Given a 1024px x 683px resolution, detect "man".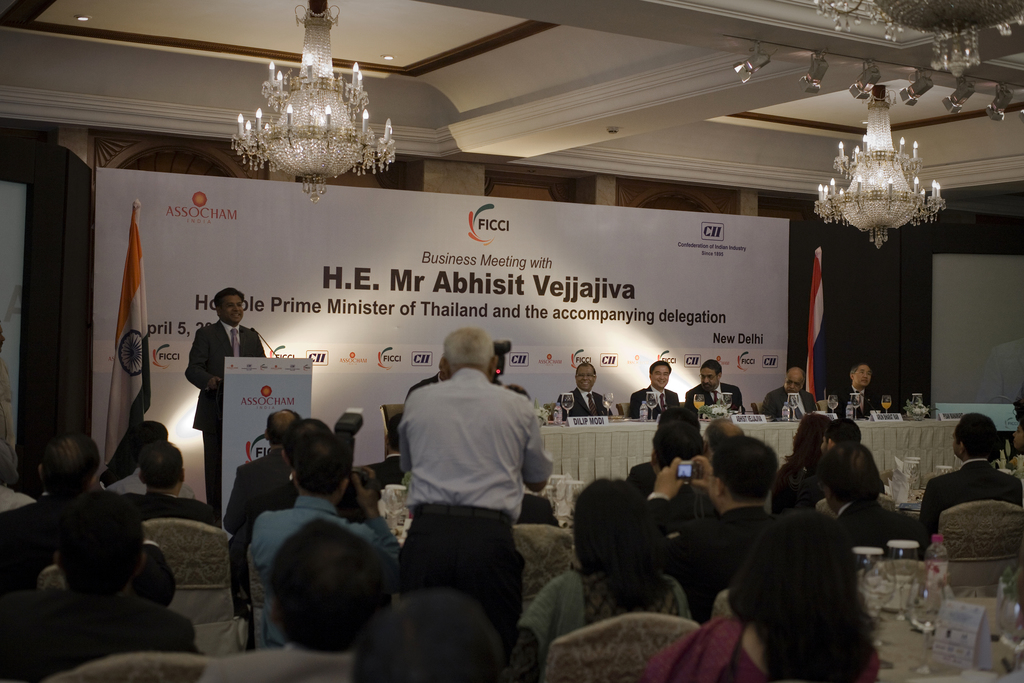
l=564, t=366, r=614, b=424.
